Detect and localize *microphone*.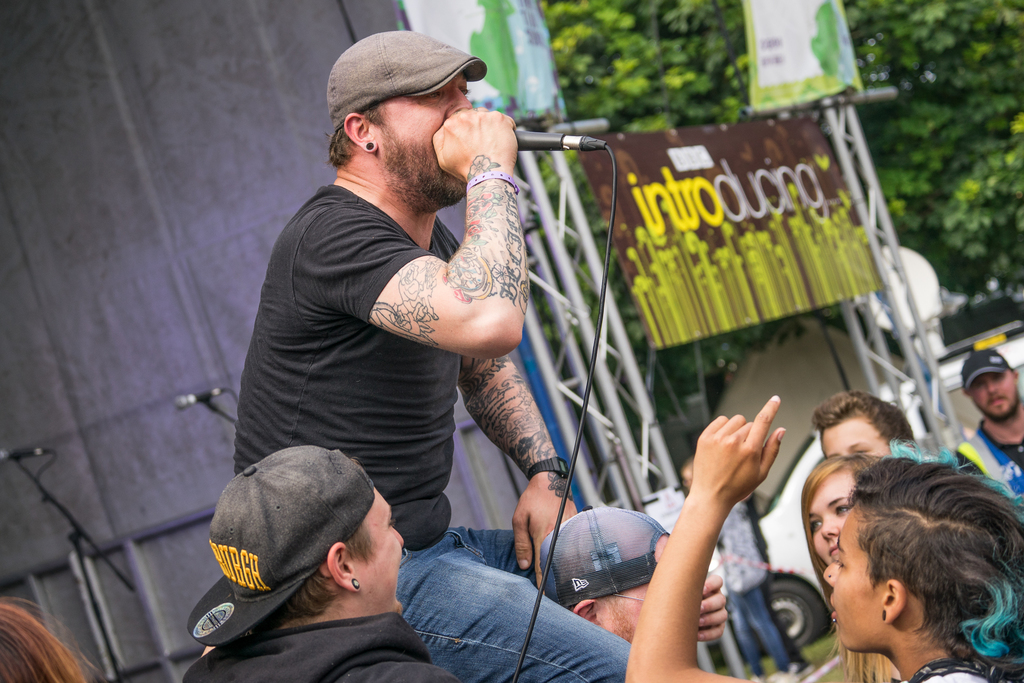
Localized at (left=515, top=123, right=568, bottom=148).
